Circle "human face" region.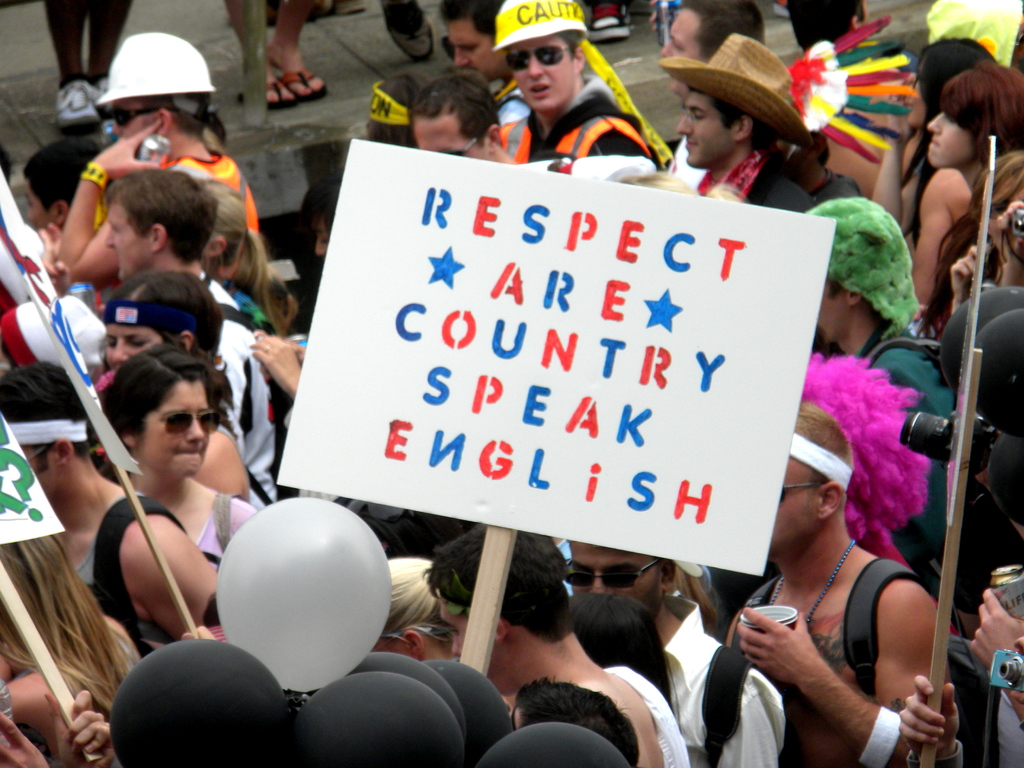
Region: [826,275,872,353].
